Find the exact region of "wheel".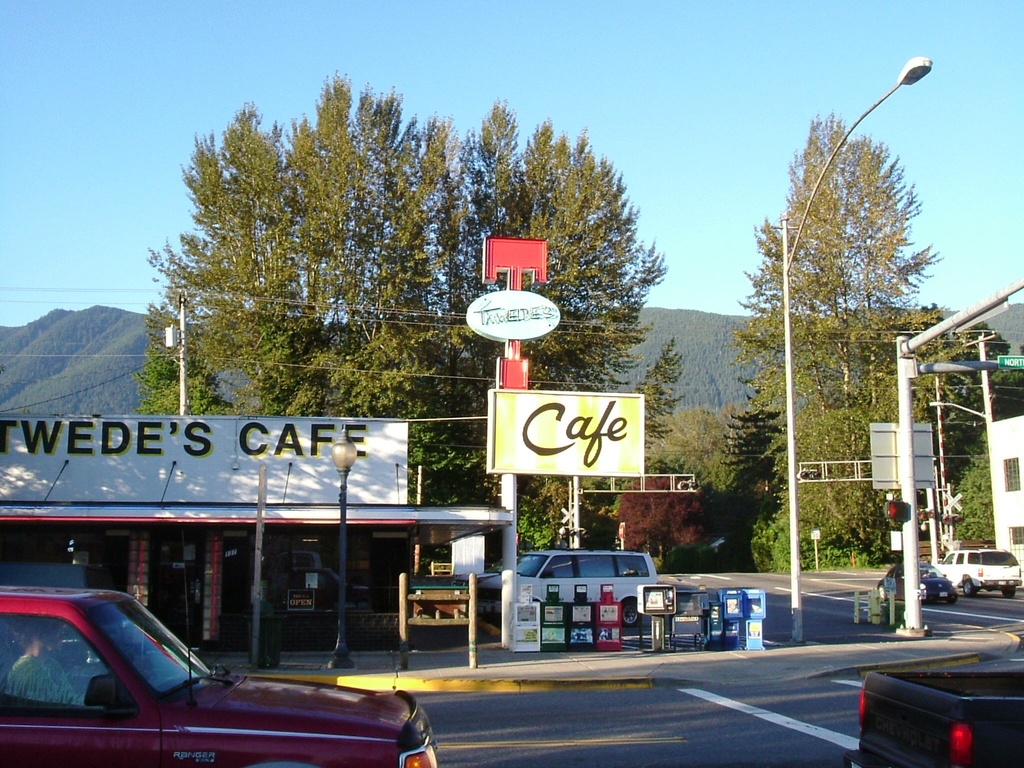
Exact region: locate(1001, 587, 1016, 599).
